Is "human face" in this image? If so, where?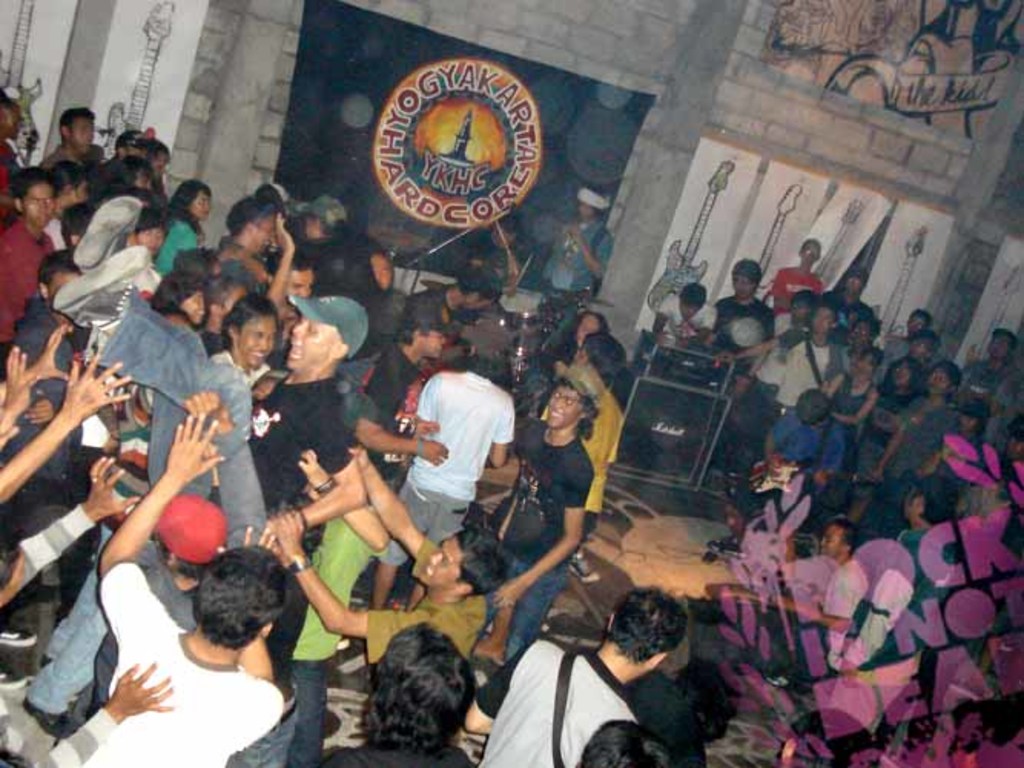
Yes, at 250, 215, 275, 247.
